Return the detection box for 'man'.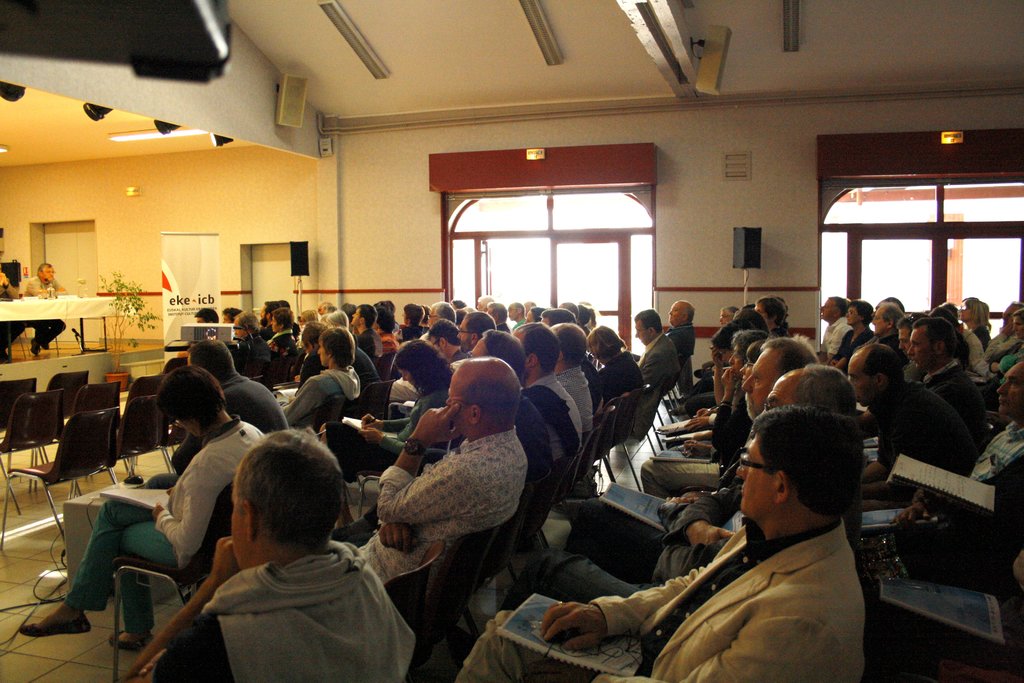
l=813, t=297, r=850, b=360.
